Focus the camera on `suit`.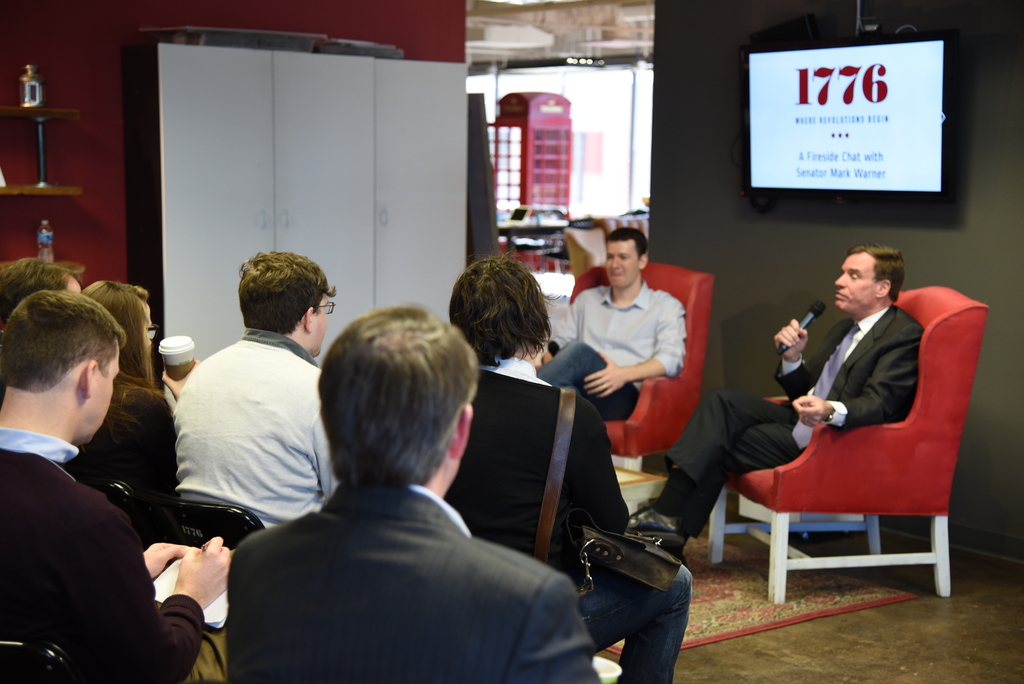
Focus region: Rect(224, 484, 604, 683).
